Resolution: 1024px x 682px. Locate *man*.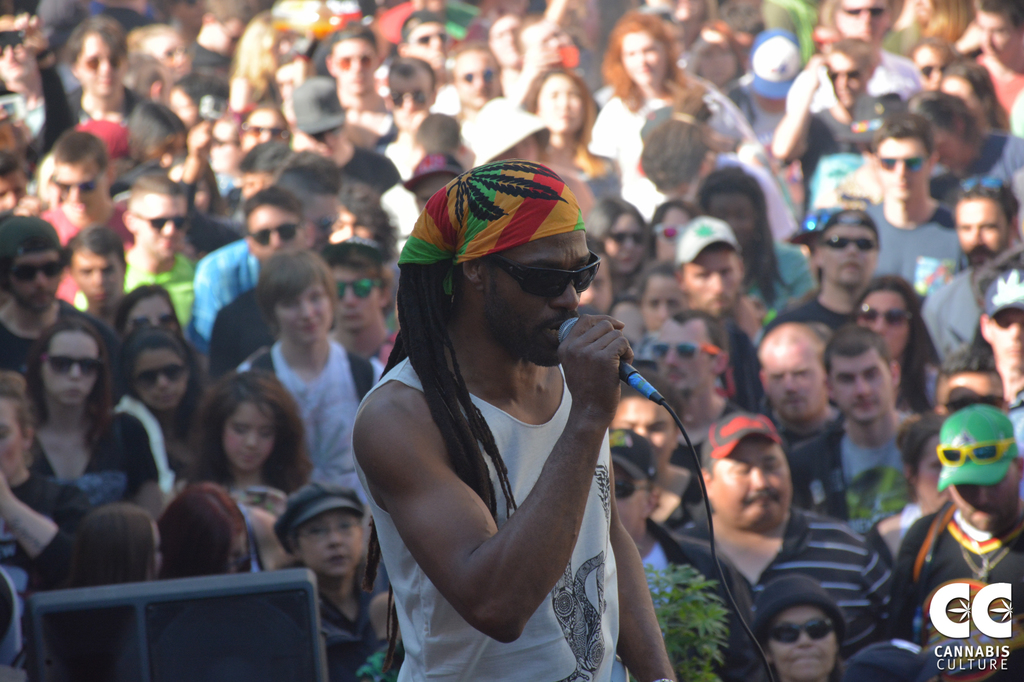
<box>962,253,1023,449</box>.
